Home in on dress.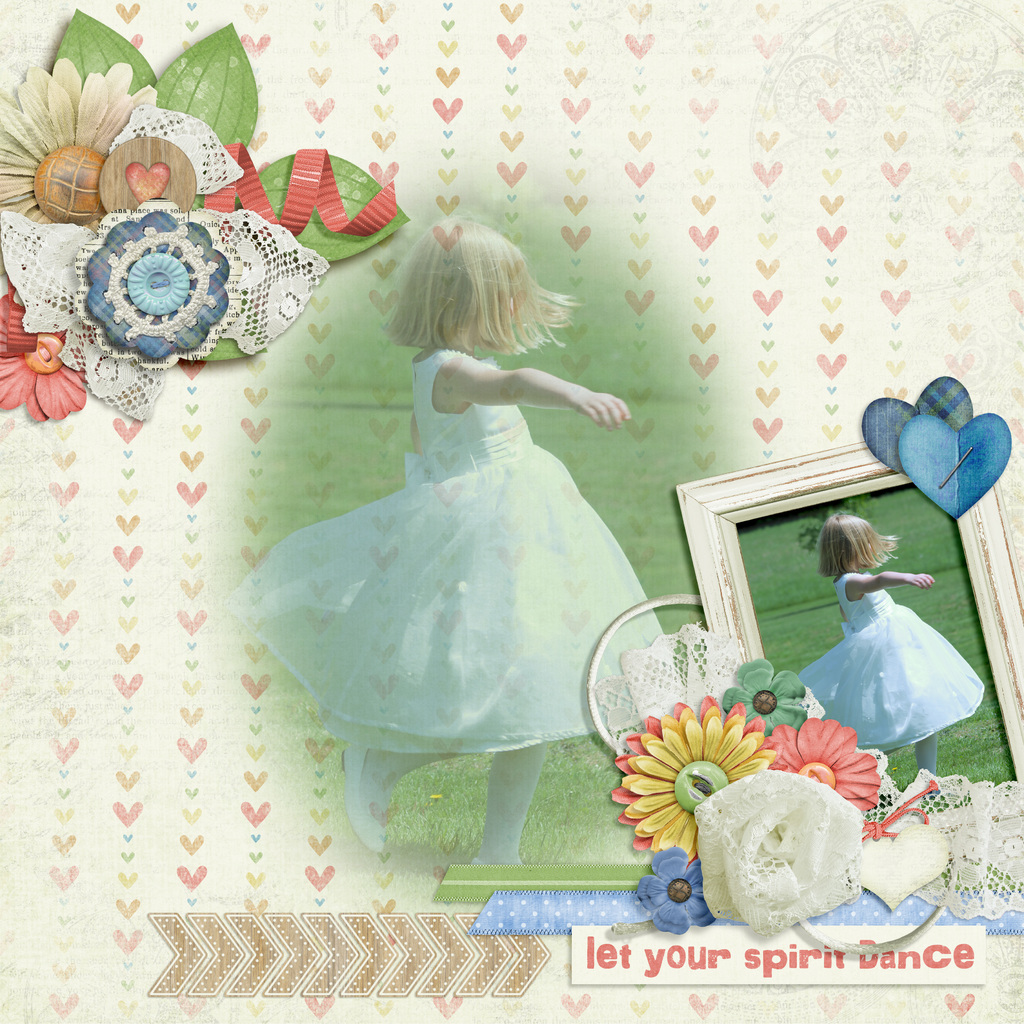
Homed in at rect(803, 570, 988, 751).
